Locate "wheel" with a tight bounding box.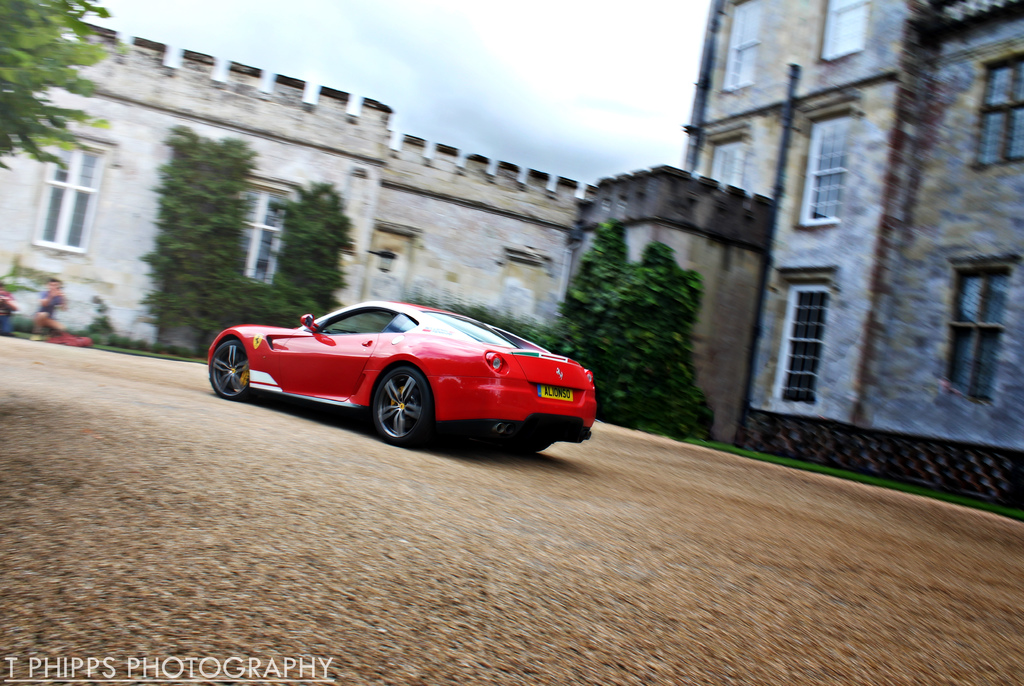
region(209, 335, 257, 401).
